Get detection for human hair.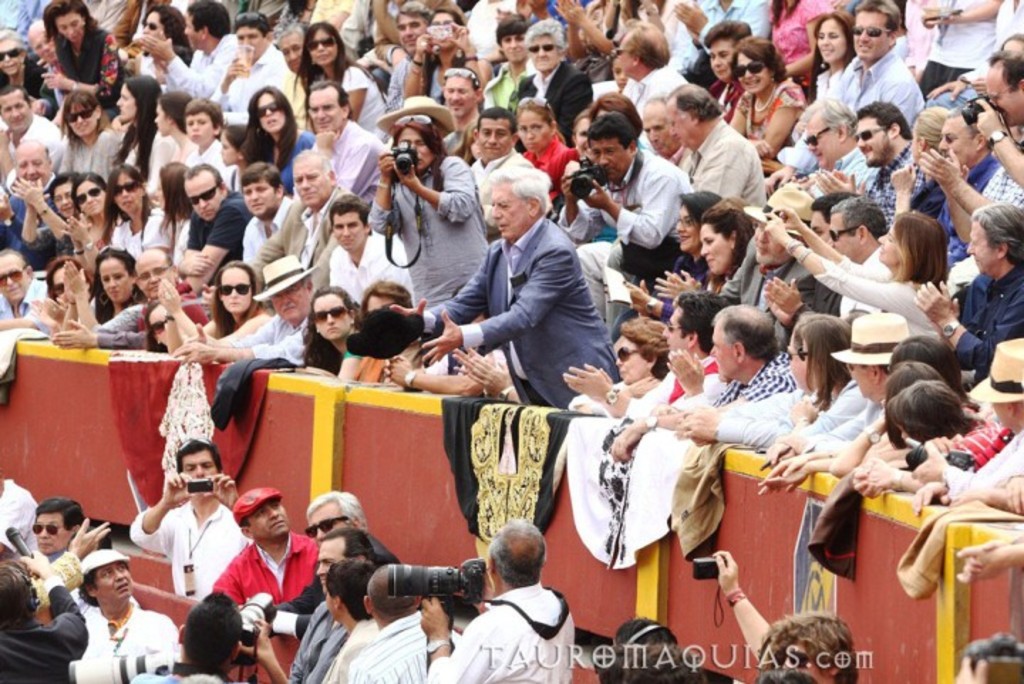
Detection: left=0, top=557, right=38, bottom=629.
